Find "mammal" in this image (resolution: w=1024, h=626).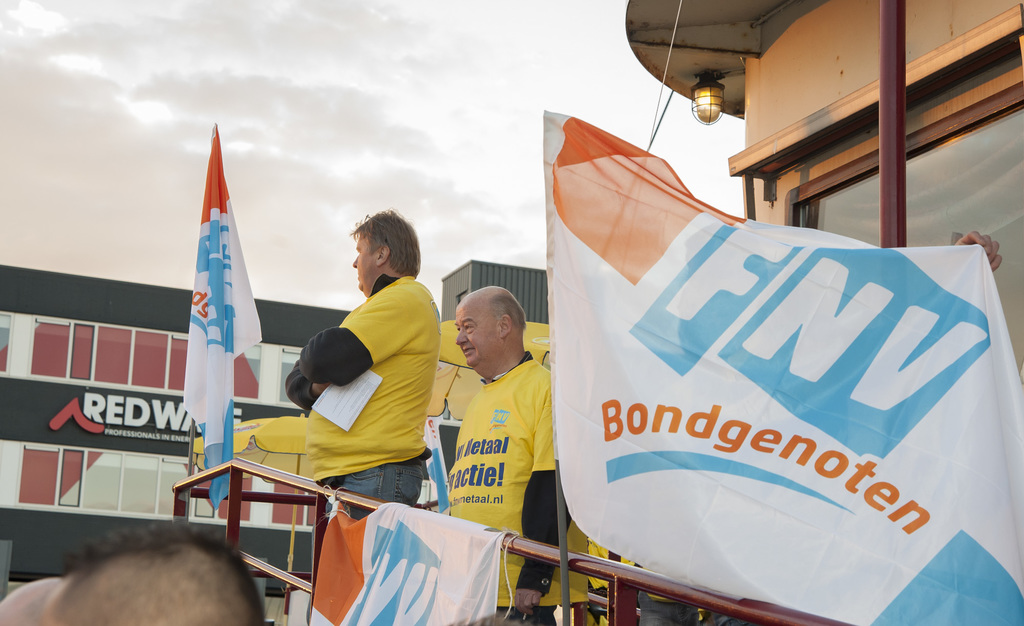
box(634, 559, 740, 625).
